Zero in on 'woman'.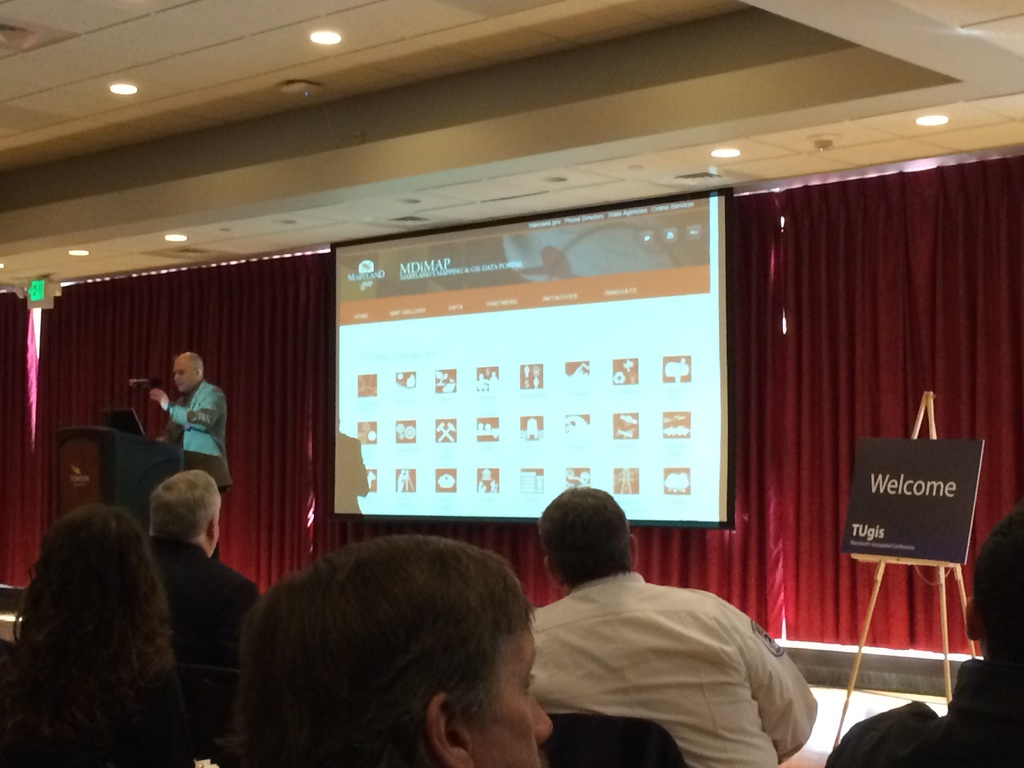
Zeroed in: (6, 473, 227, 762).
